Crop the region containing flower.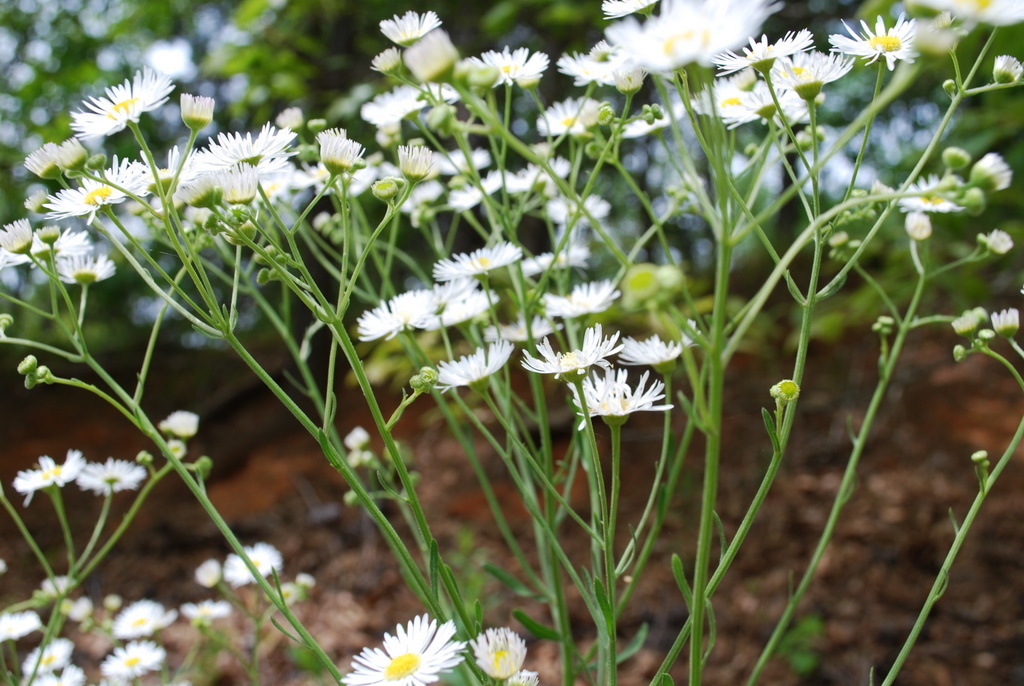
Crop region: 276, 573, 317, 607.
